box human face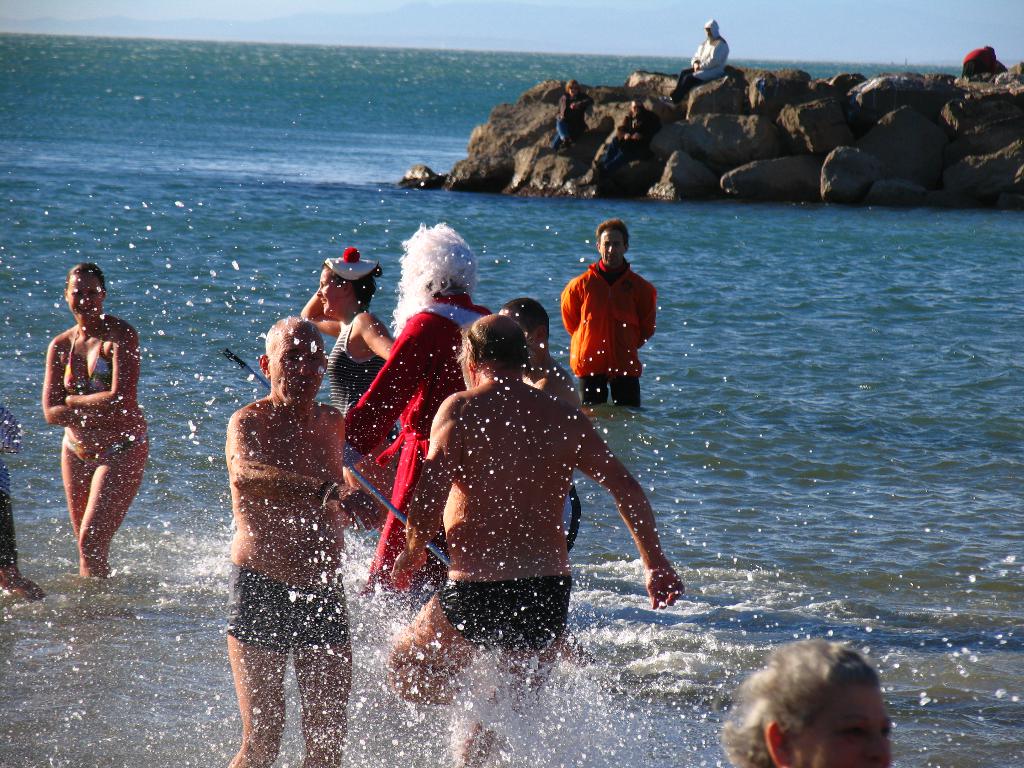
70,275,103,321
